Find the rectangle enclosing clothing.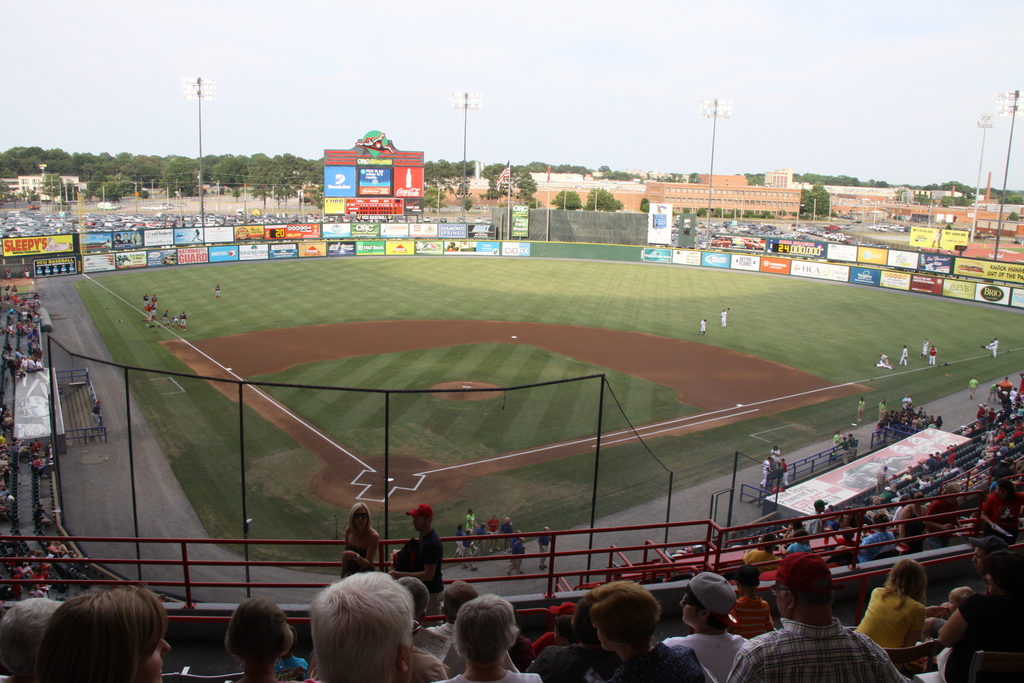
bbox=[213, 284, 220, 297].
